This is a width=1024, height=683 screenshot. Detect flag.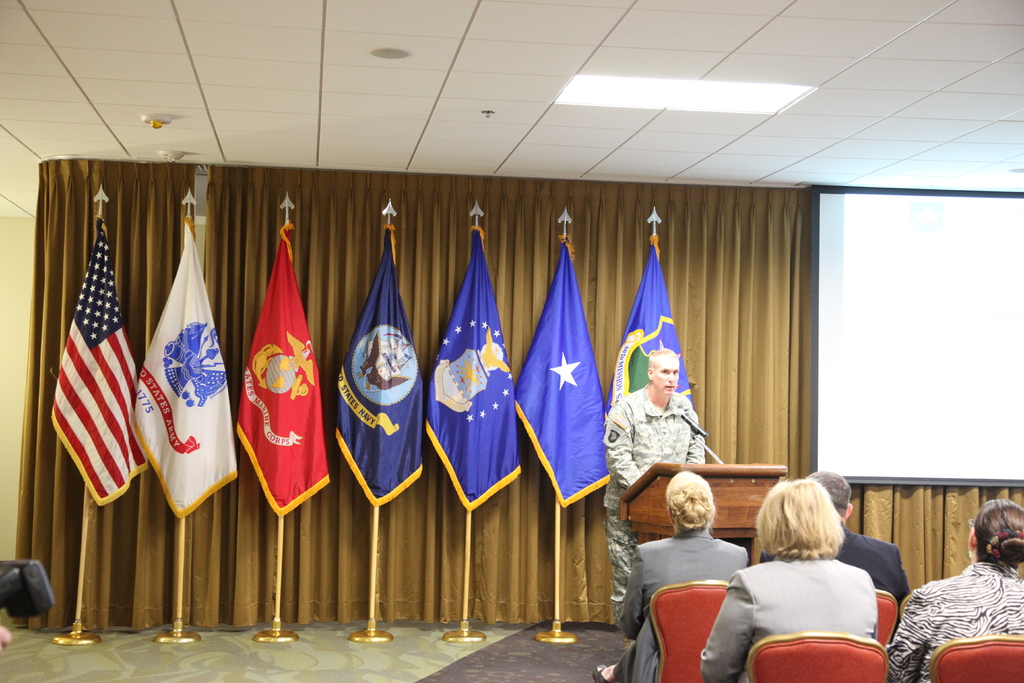
rect(333, 222, 427, 500).
